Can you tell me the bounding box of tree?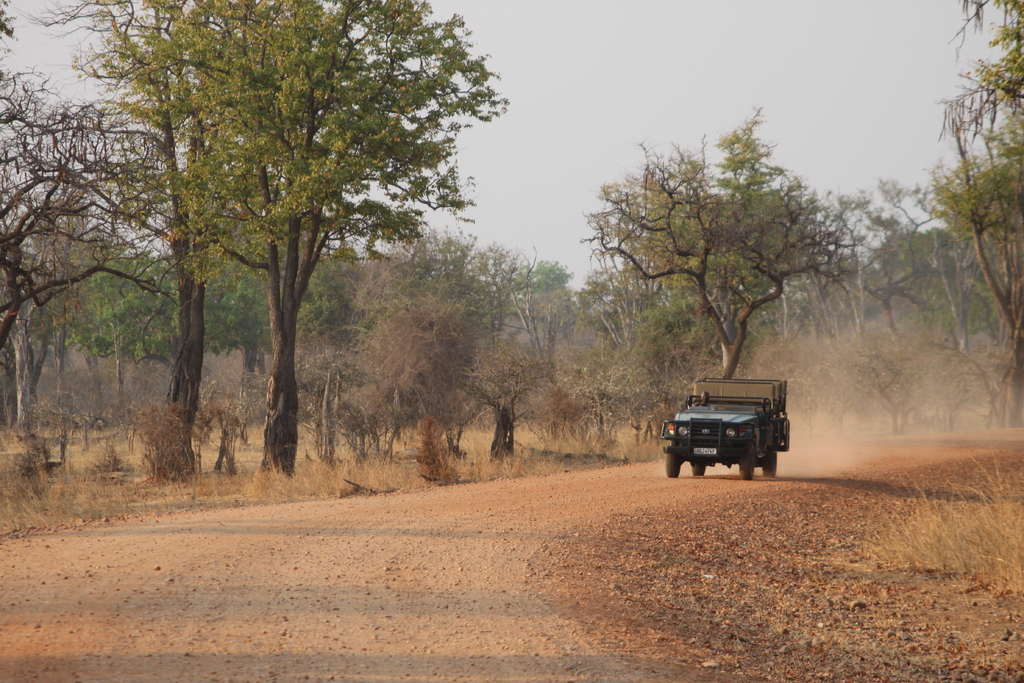
BBox(66, 252, 168, 397).
